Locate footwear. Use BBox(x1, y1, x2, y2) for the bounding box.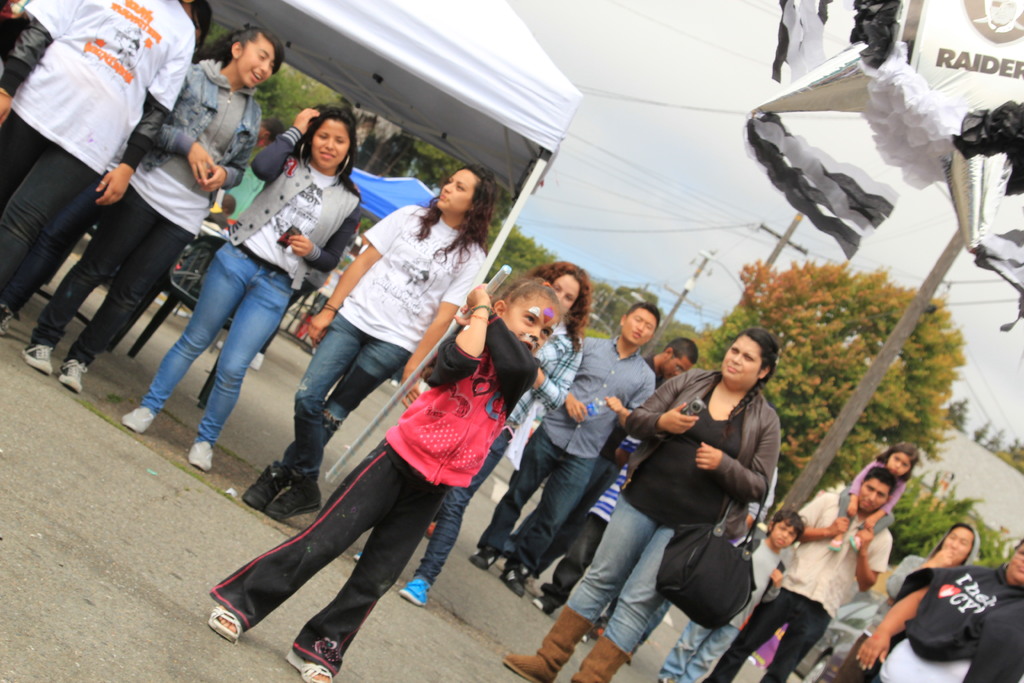
BBox(60, 358, 87, 392).
